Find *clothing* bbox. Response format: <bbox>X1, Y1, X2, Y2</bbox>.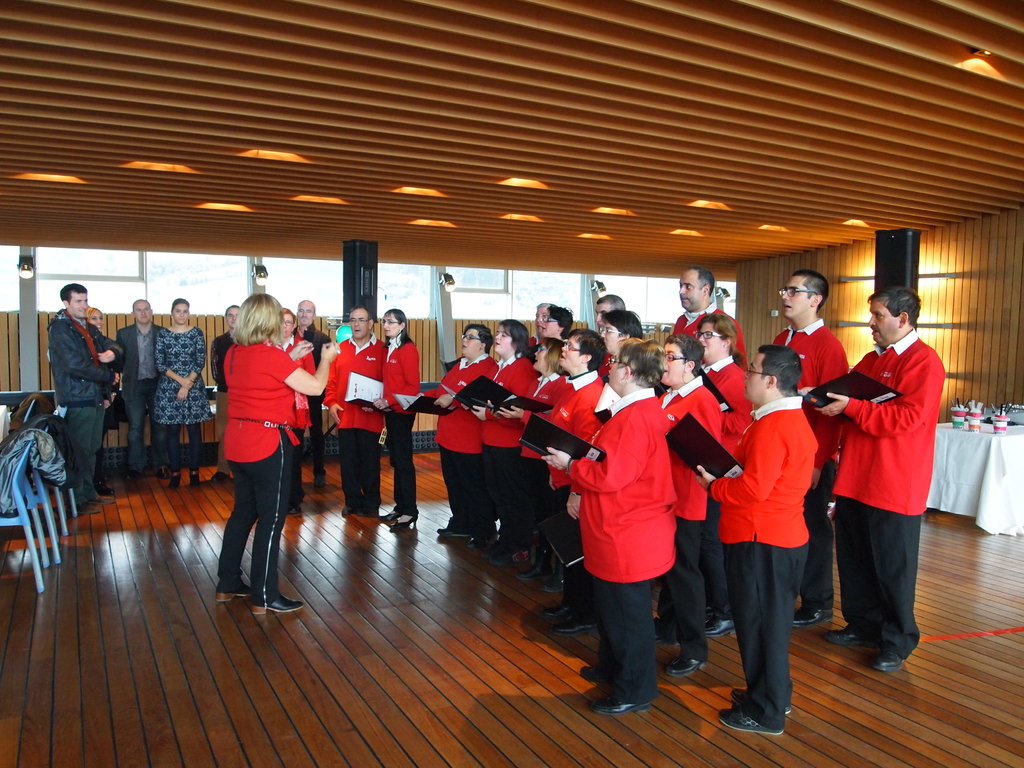
<bbox>207, 339, 236, 389</bbox>.
